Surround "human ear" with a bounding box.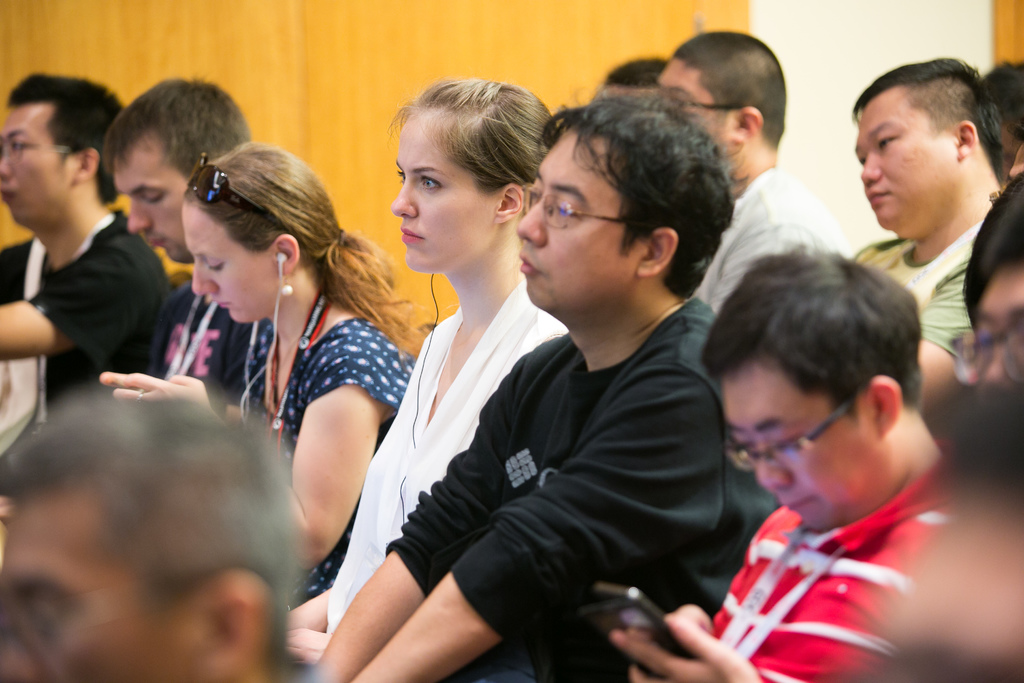
[955,126,977,157].
